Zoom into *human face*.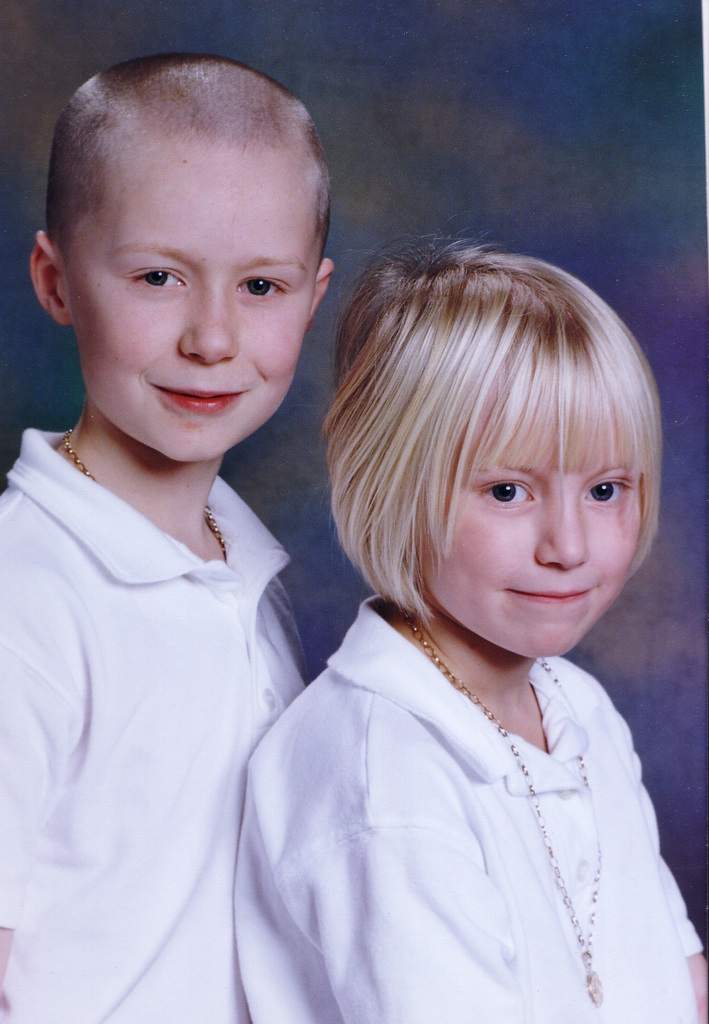
Zoom target: 66,140,323,461.
